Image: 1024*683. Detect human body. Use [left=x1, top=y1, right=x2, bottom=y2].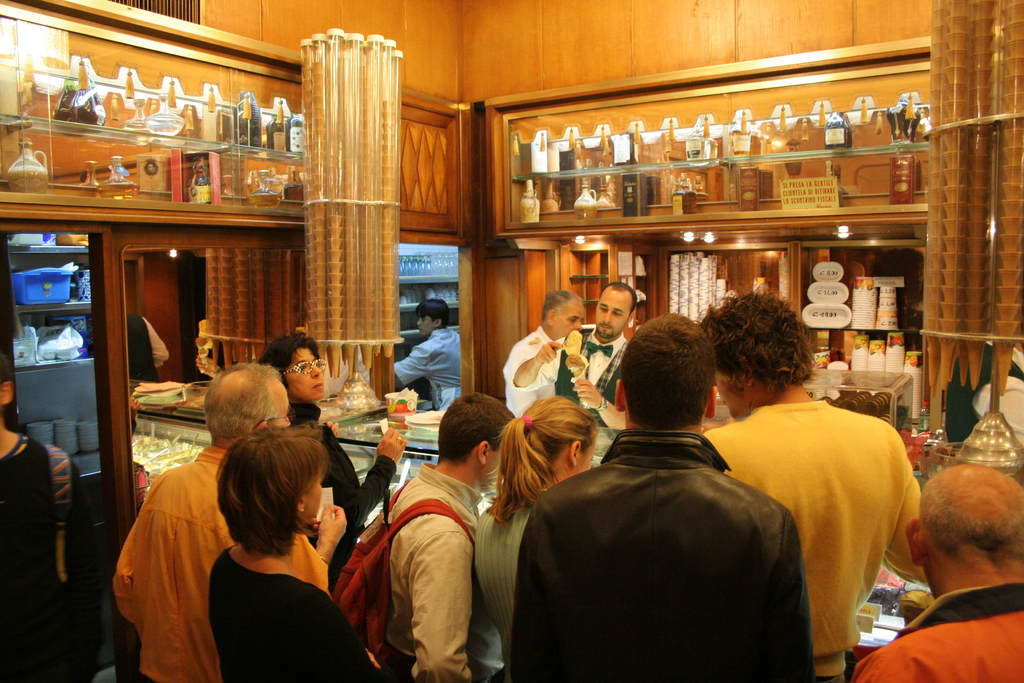
[left=472, top=392, right=605, bottom=682].
